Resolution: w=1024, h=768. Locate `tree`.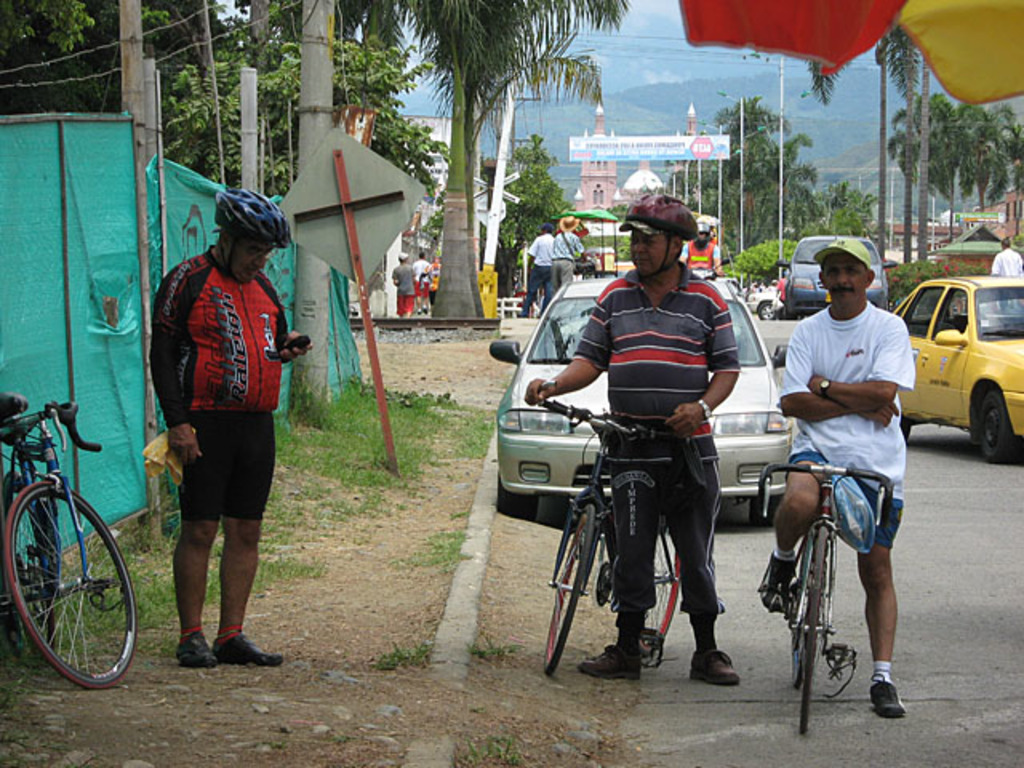
{"left": 808, "top": 59, "right": 856, "bottom": 107}.
